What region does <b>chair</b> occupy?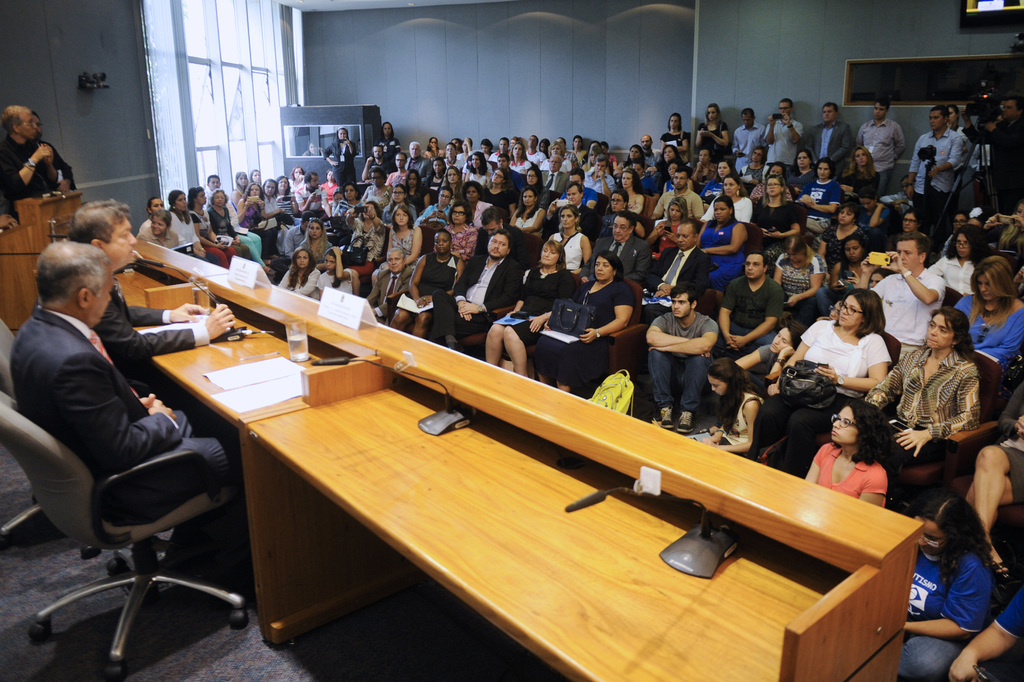
locate(419, 225, 439, 257).
